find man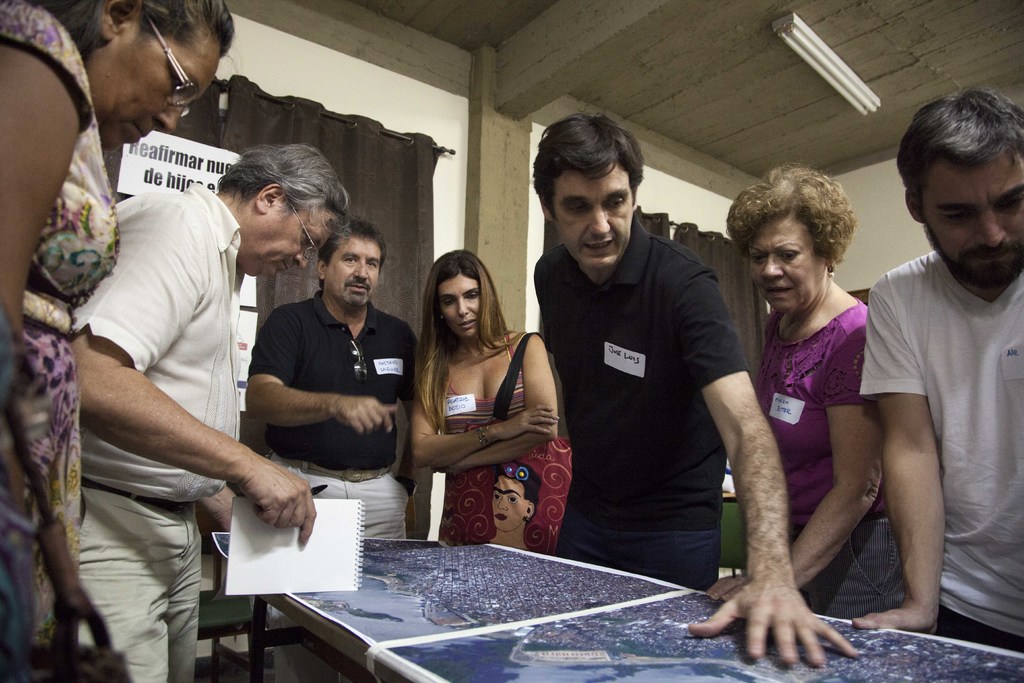
region(852, 85, 1023, 658)
